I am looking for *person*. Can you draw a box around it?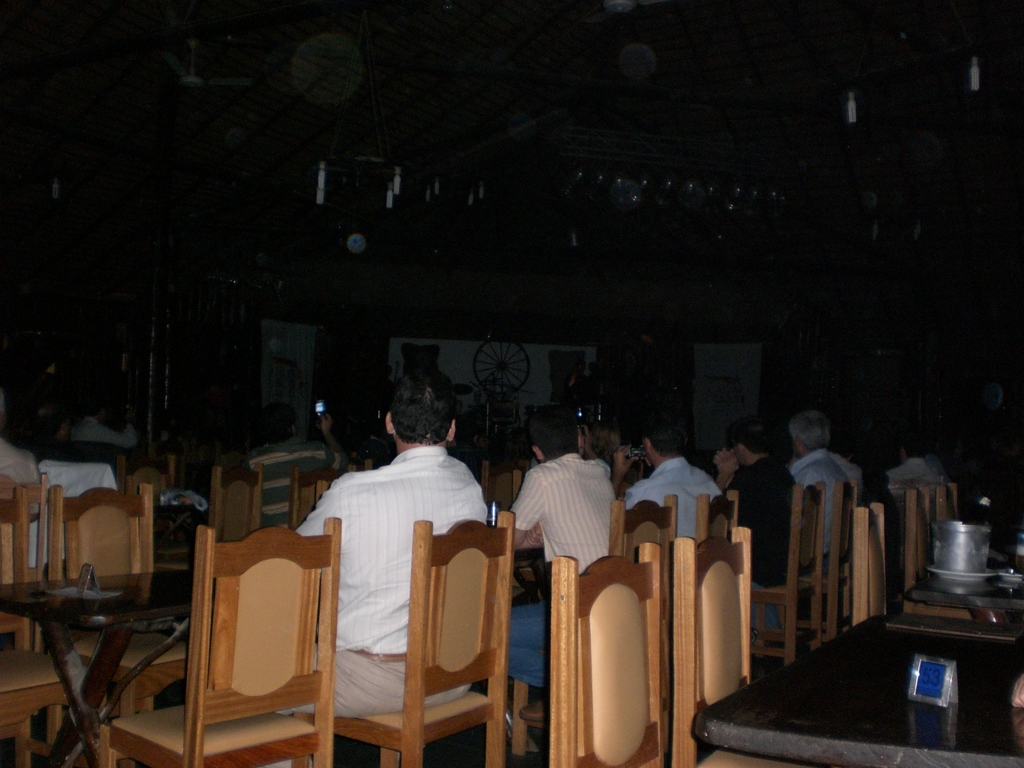
Sure, the bounding box is select_region(785, 394, 865, 576).
